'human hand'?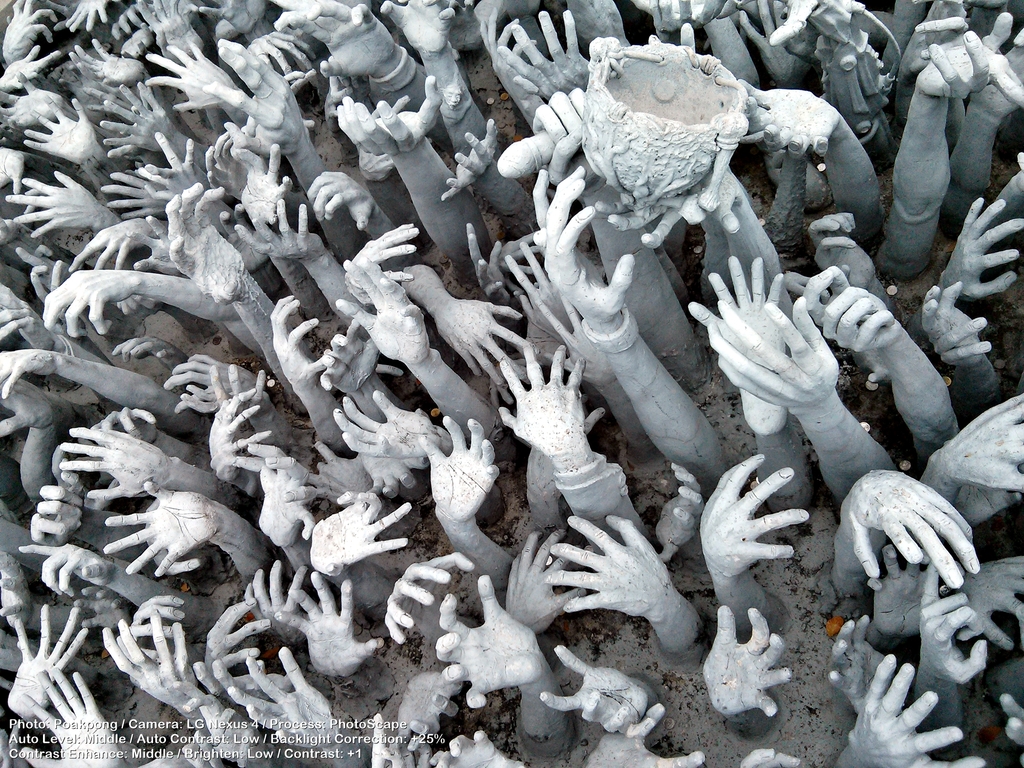
102:607:202:712
